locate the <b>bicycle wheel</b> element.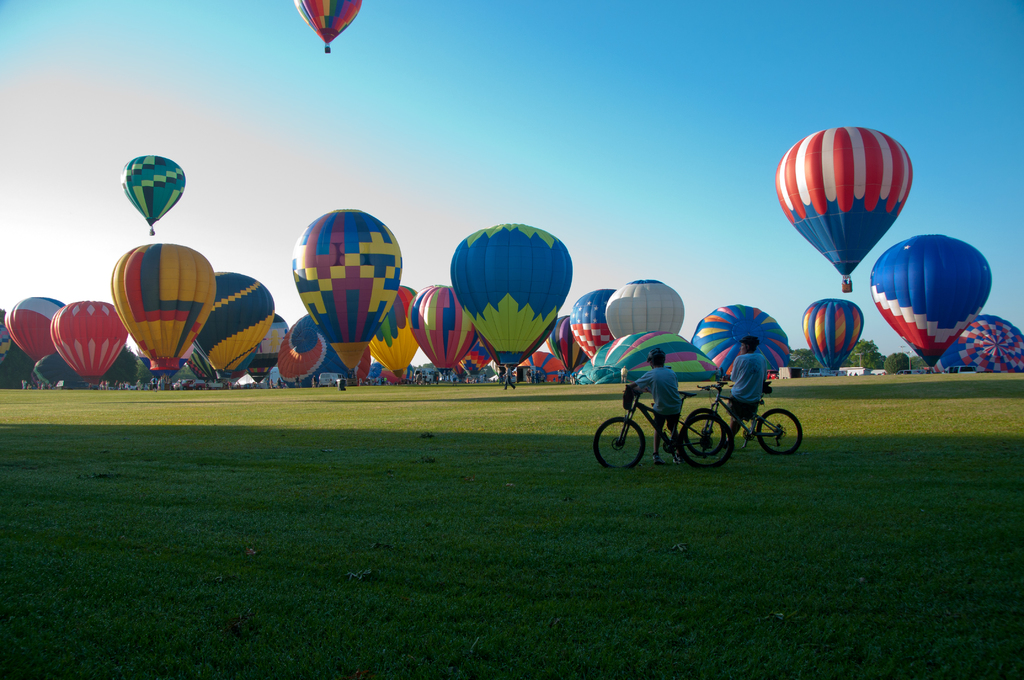
Element bbox: (left=591, top=415, right=644, bottom=467).
